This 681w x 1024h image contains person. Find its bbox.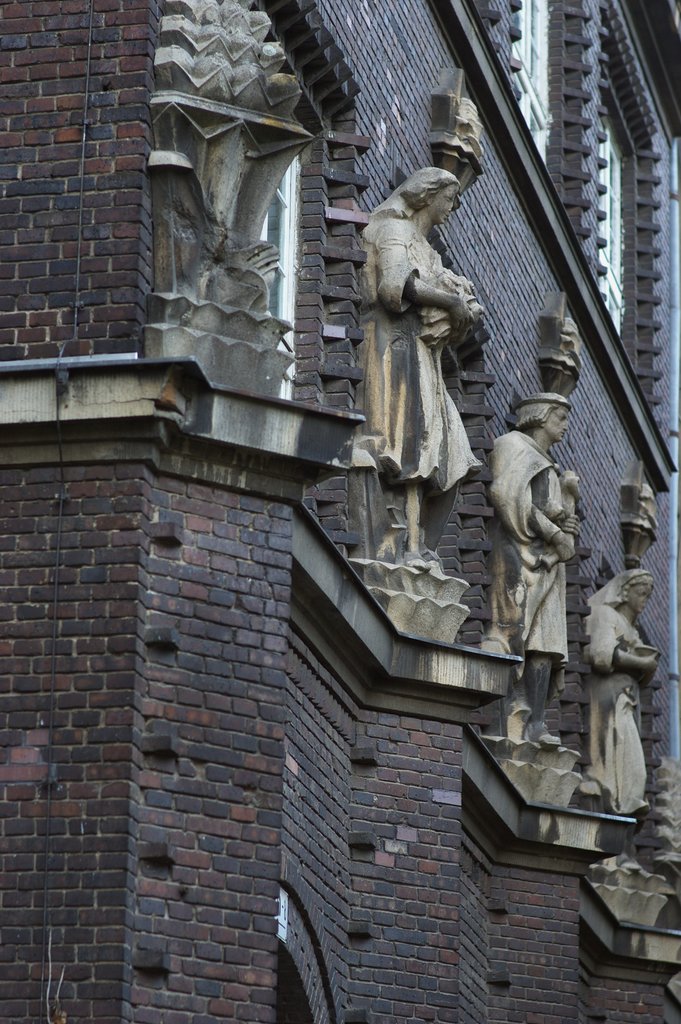
(584, 566, 666, 829).
